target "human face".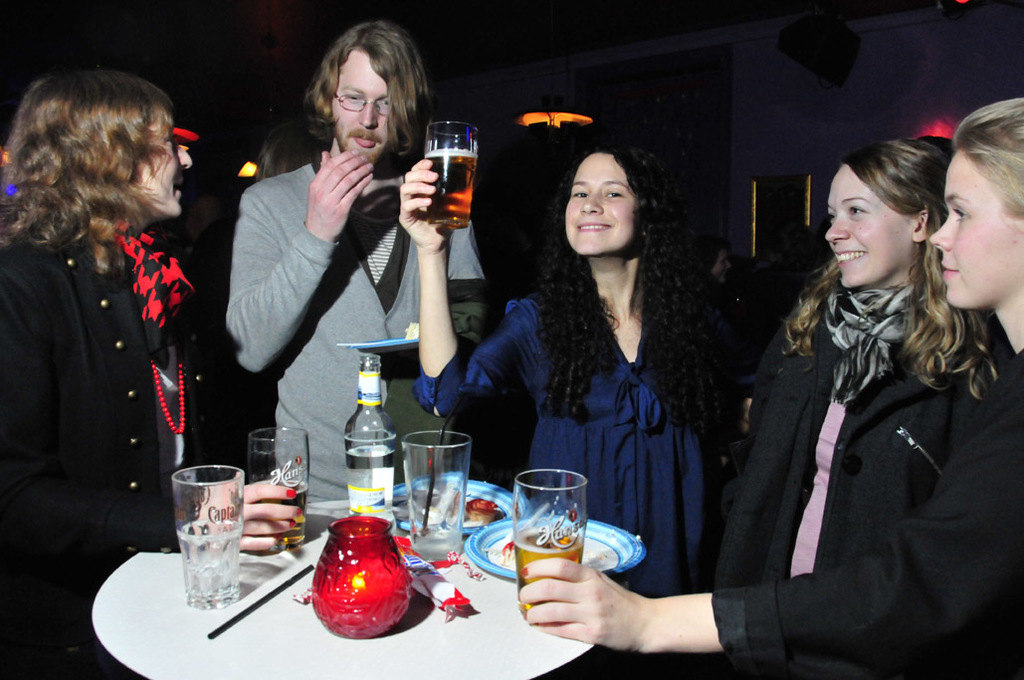
Target region: box(565, 148, 638, 252).
